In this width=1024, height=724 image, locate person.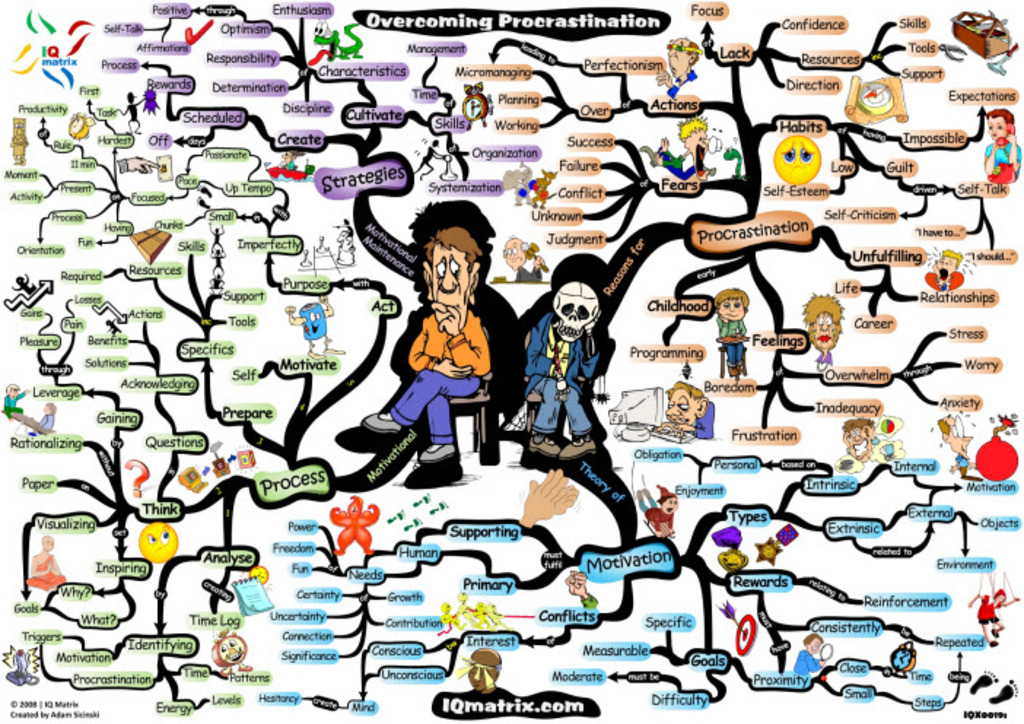
Bounding box: 518/466/576/530.
